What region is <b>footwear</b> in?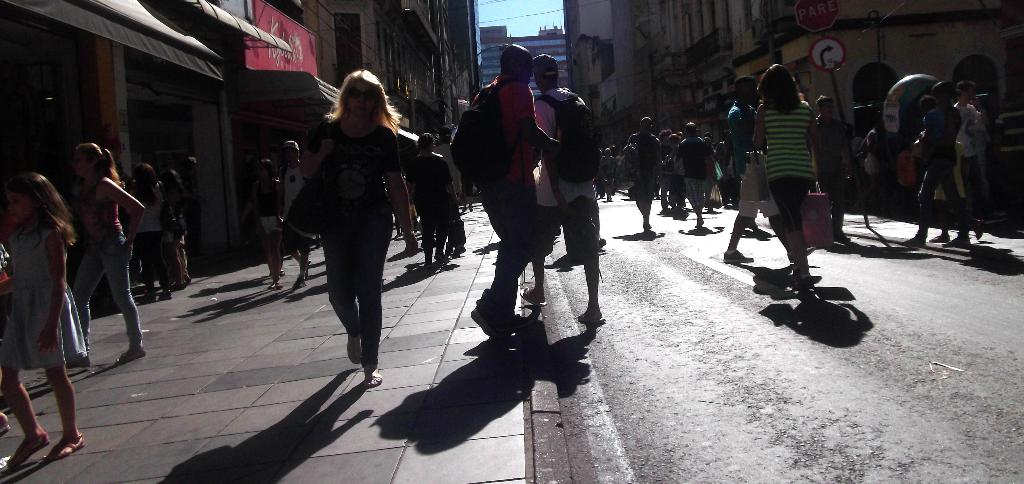
<bbox>576, 306, 601, 330</bbox>.
